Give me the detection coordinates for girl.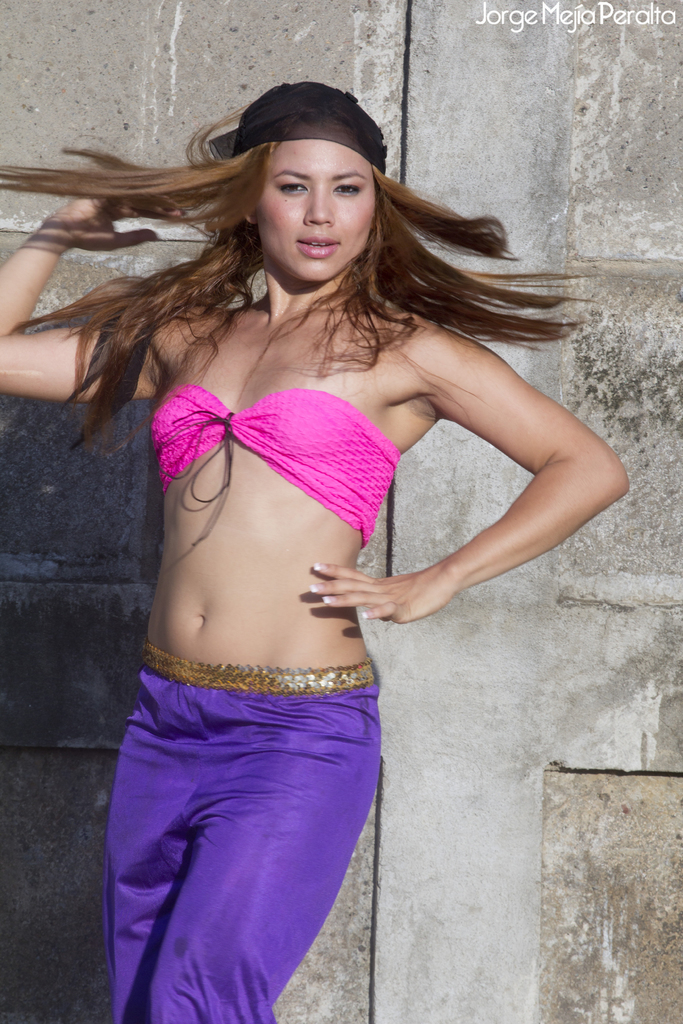
bbox=(0, 78, 639, 1018).
